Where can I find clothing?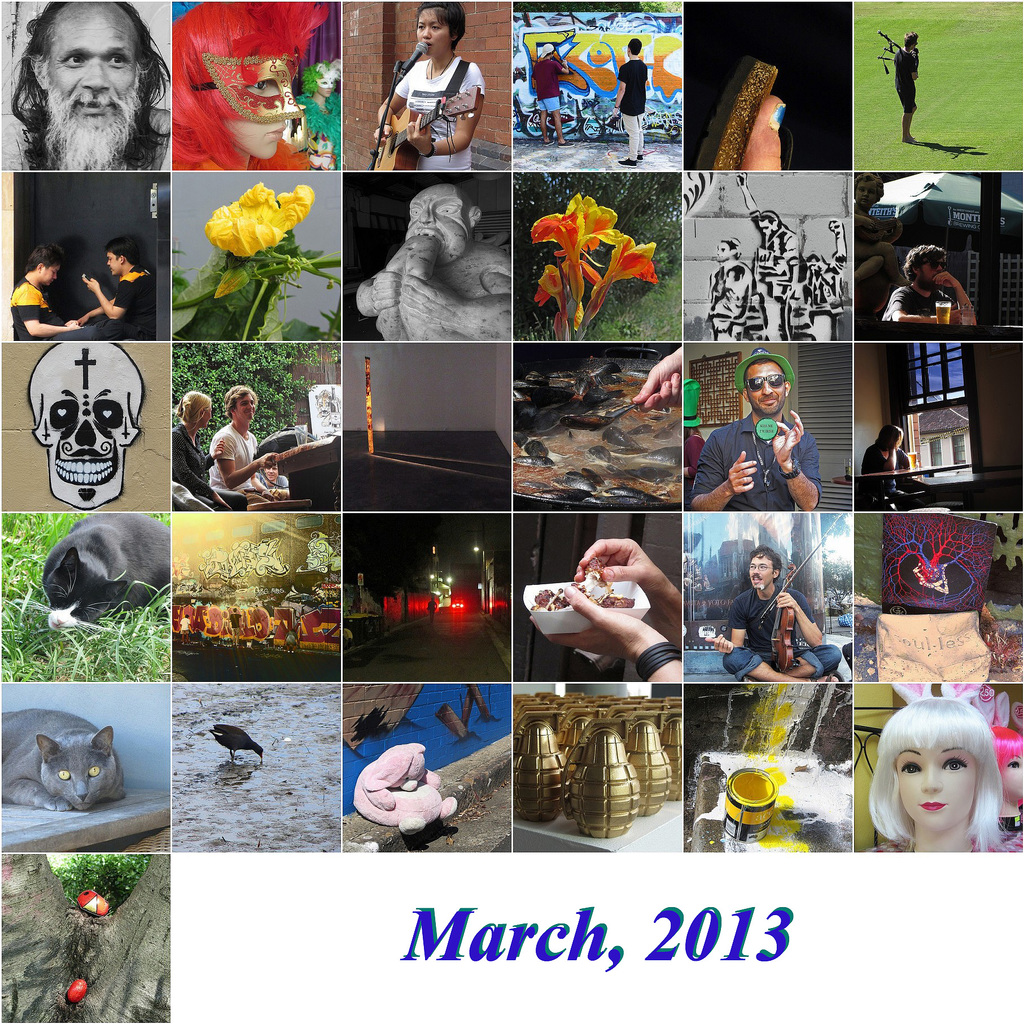
You can find it at x1=178 y1=615 x2=192 y2=636.
